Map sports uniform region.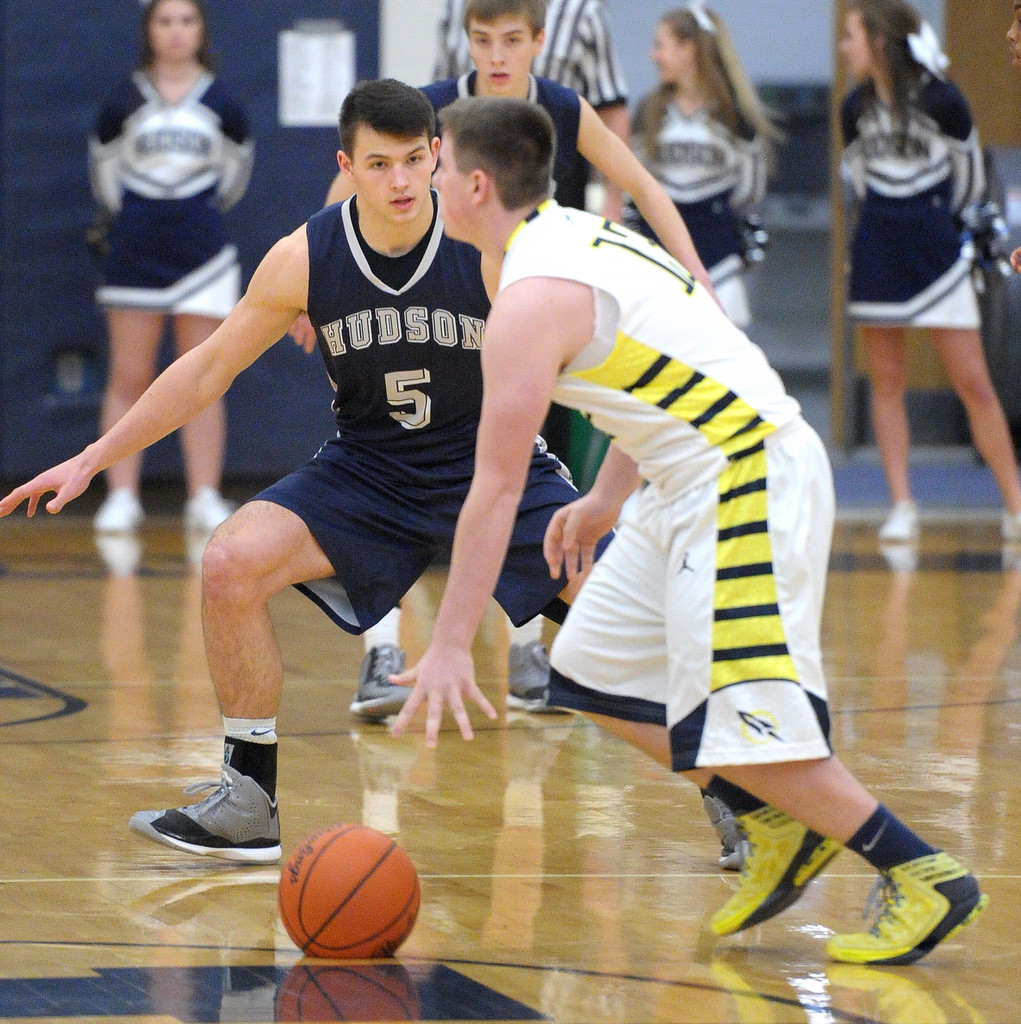
Mapped to 592, 63, 771, 323.
